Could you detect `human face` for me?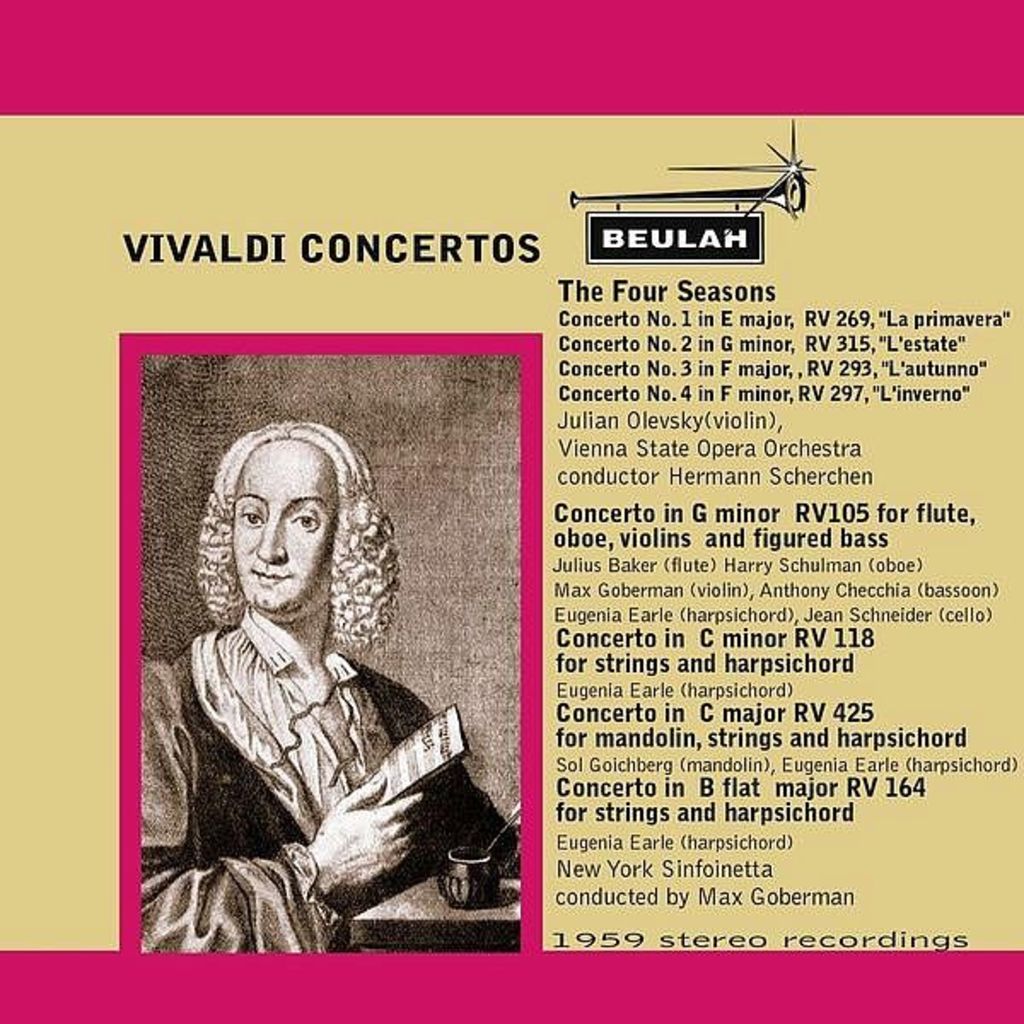
Detection result: left=227, top=444, right=324, bottom=620.
